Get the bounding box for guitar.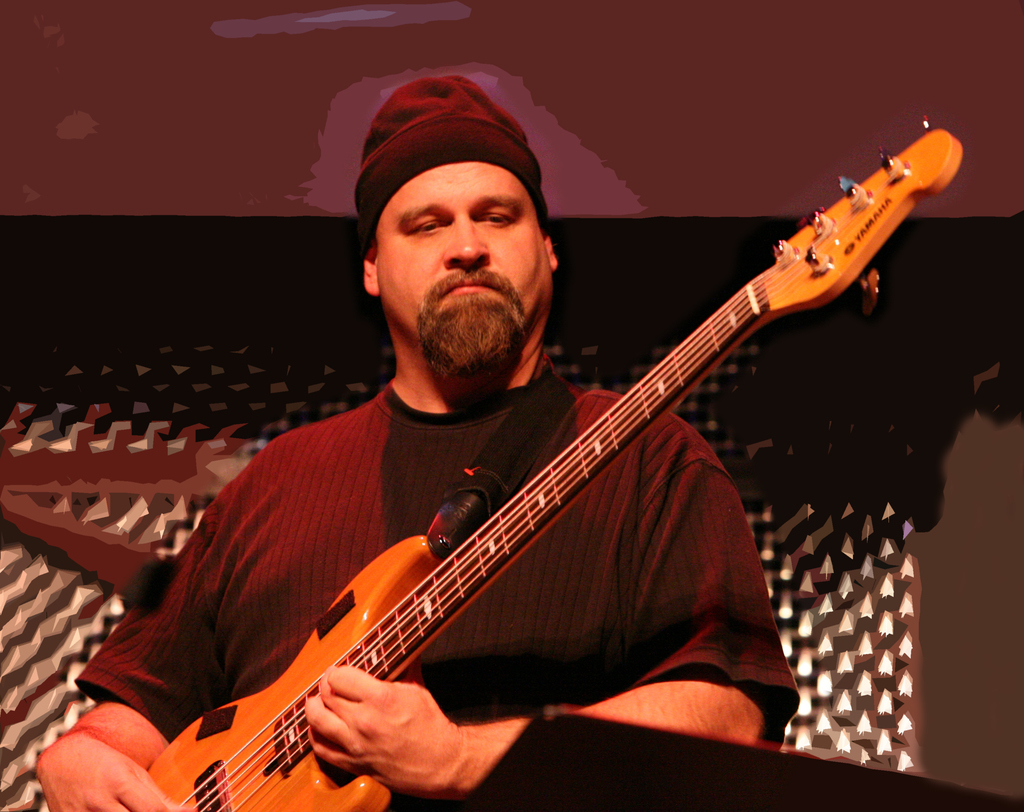
pyautogui.locateOnScreen(149, 114, 967, 811).
